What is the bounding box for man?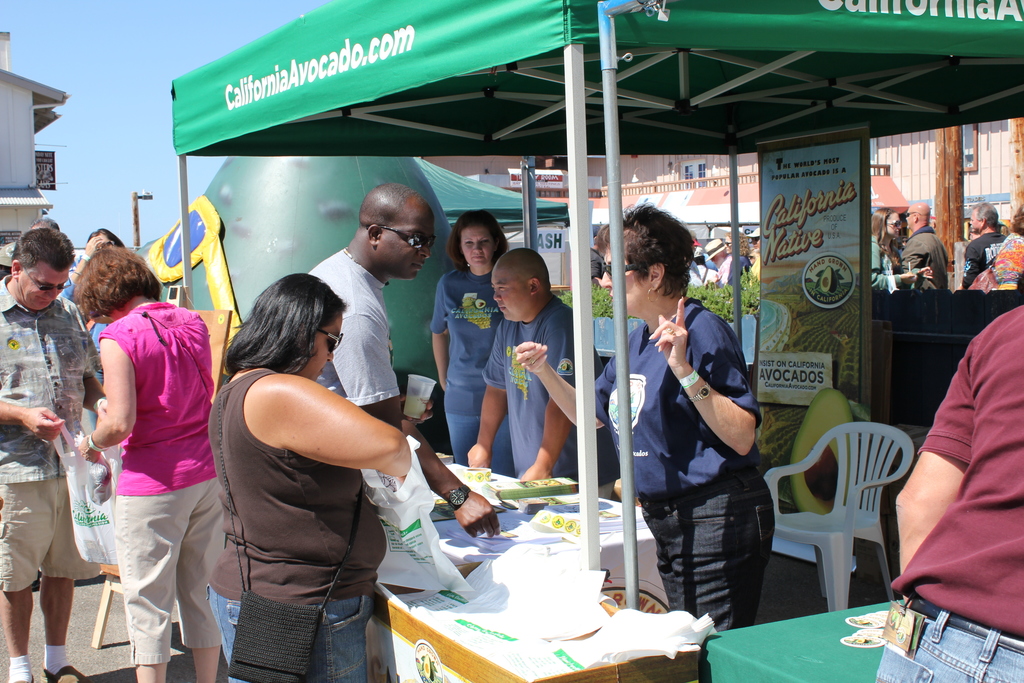
966 194 1009 284.
